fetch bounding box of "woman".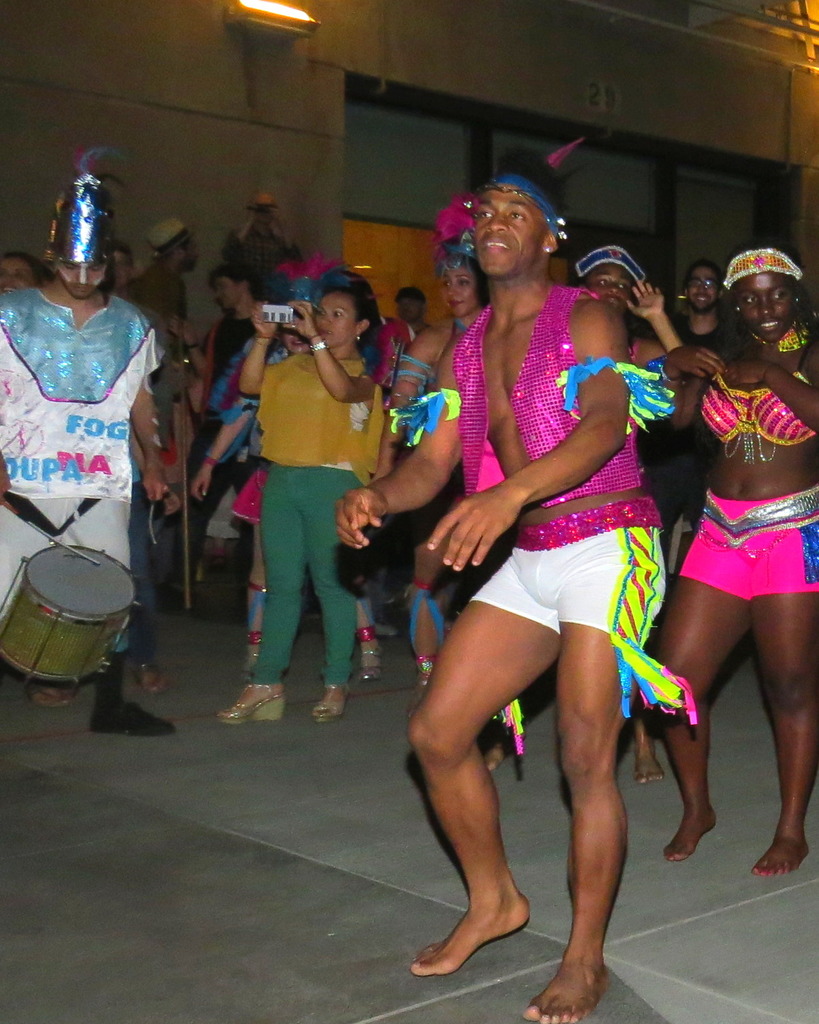
Bbox: <box>574,242,680,406</box>.
